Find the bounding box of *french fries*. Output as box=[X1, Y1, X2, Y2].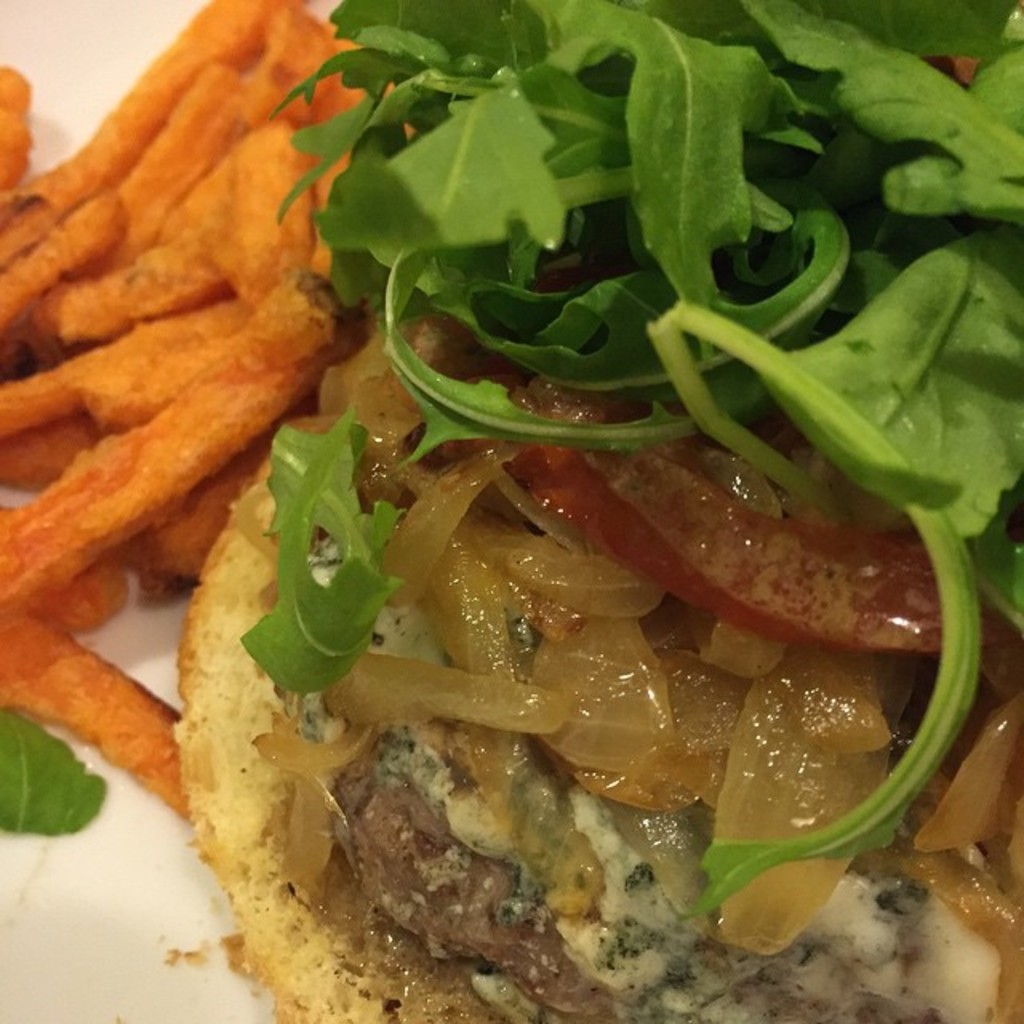
box=[118, 416, 304, 600].
